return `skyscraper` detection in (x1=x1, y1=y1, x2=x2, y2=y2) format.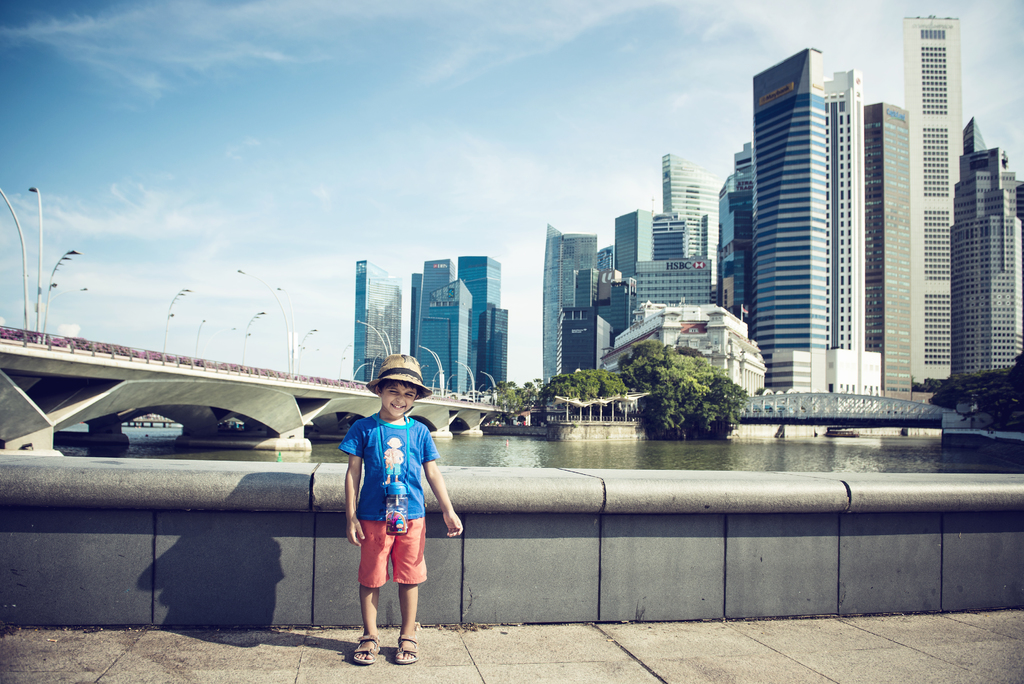
(x1=412, y1=256, x2=478, y2=401).
